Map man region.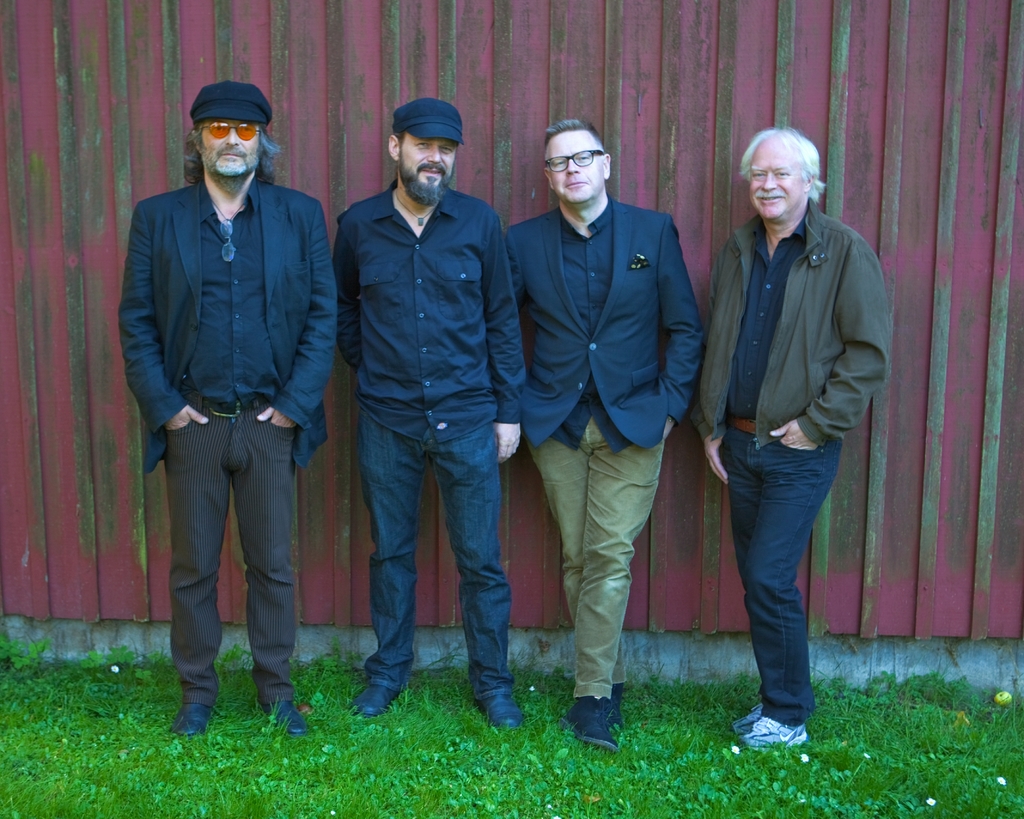
Mapped to [left=504, top=122, right=708, bottom=754].
